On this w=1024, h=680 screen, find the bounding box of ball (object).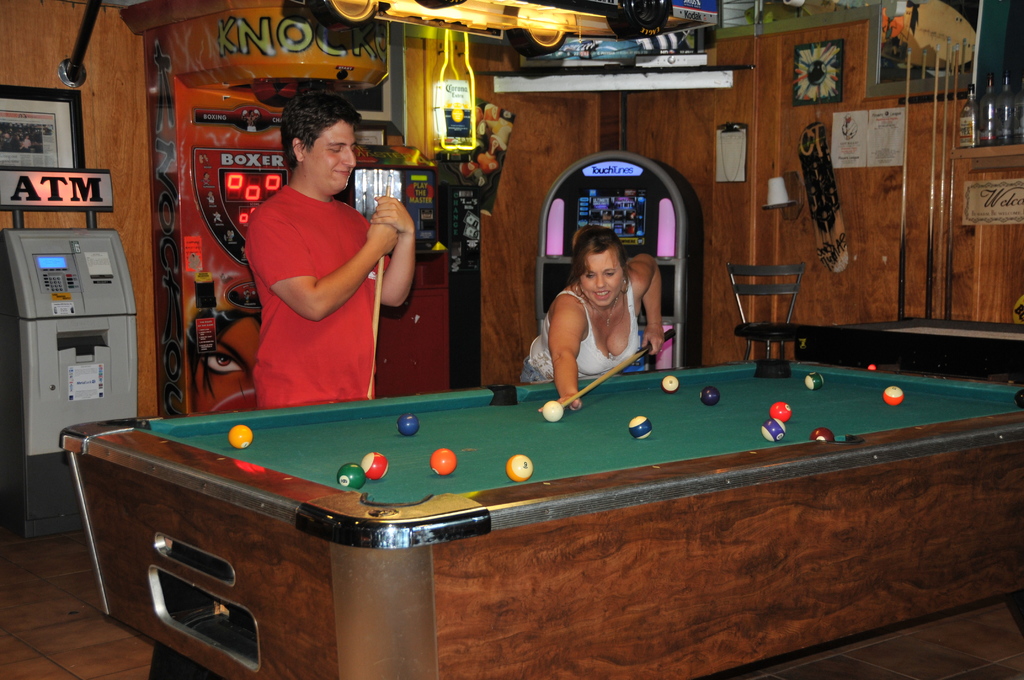
Bounding box: <box>362,454,390,482</box>.
